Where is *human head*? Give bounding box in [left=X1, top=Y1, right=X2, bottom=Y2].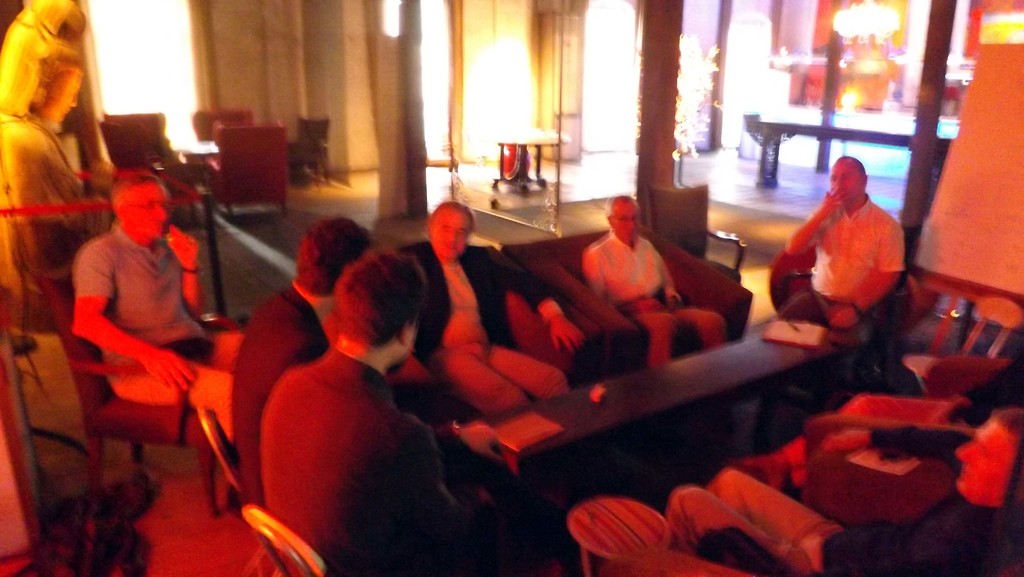
[left=954, top=409, right=1023, bottom=510].
